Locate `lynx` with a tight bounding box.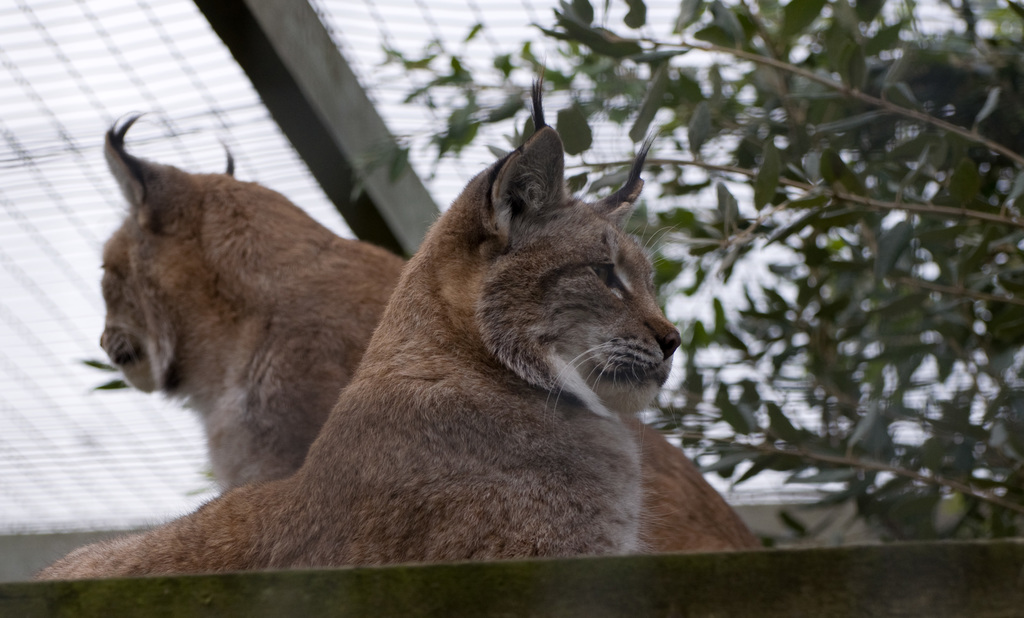
x1=38 y1=55 x2=687 y2=581.
